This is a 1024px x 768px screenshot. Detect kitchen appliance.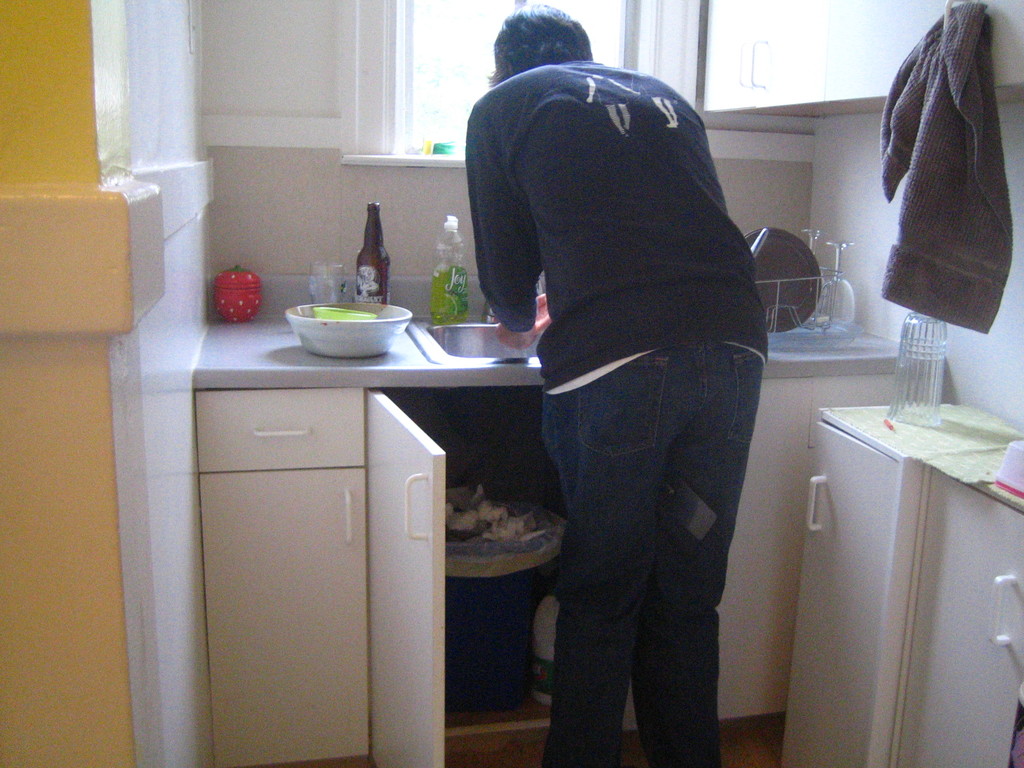
rect(354, 199, 392, 306).
